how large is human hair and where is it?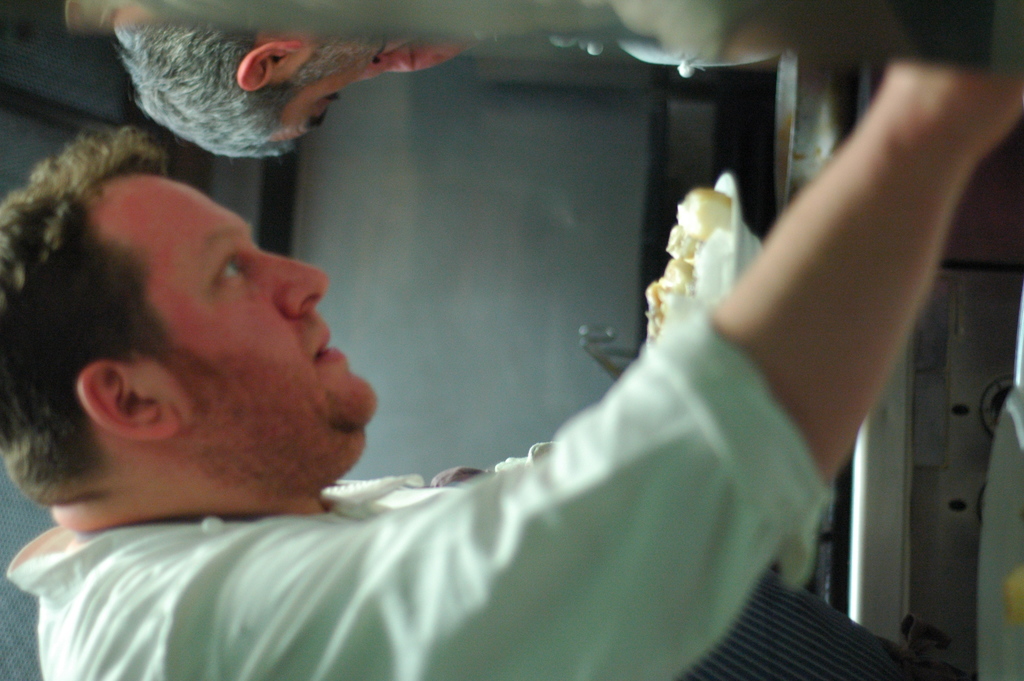
Bounding box: (left=115, top=18, right=314, bottom=165).
